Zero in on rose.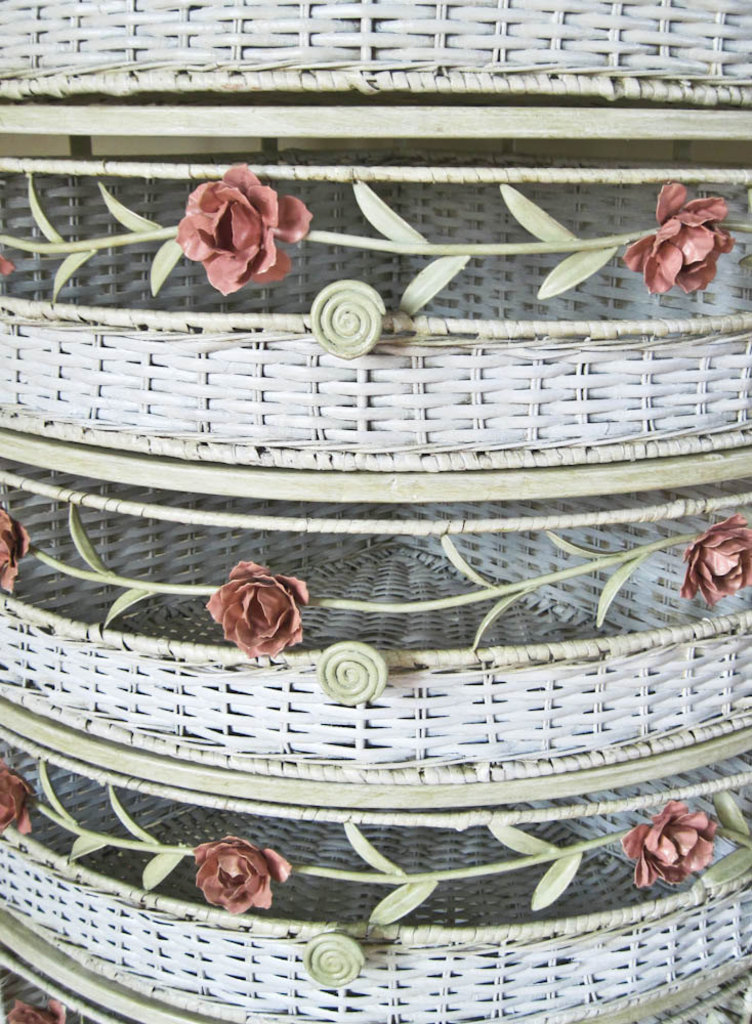
Zeroed in: (x1=675, y1=515, x2=751, y2=605).
